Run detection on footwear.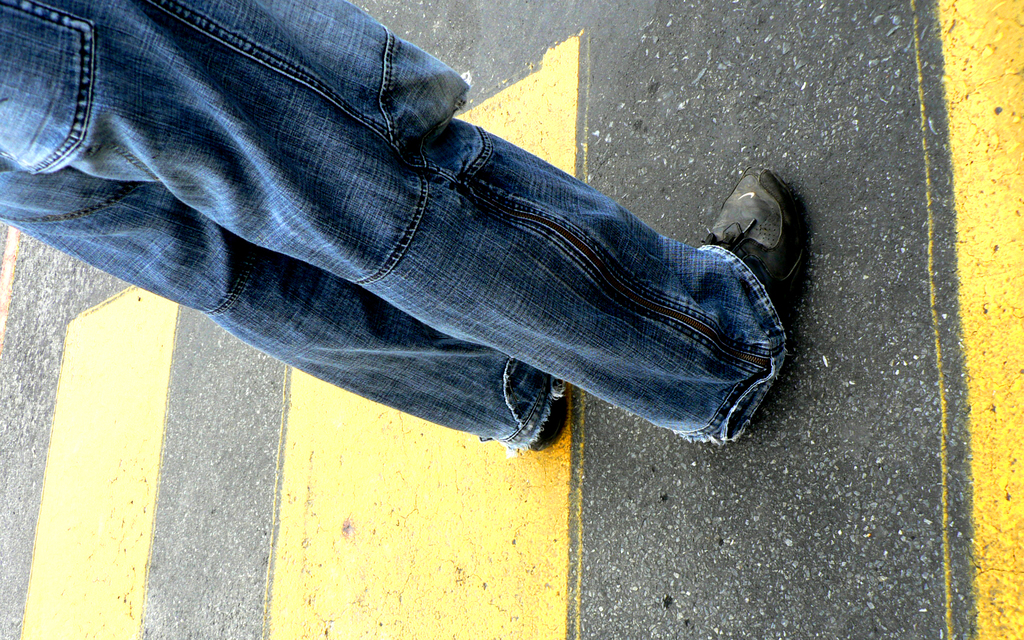
Result: <region>525, 383, 572, 454</region>.
